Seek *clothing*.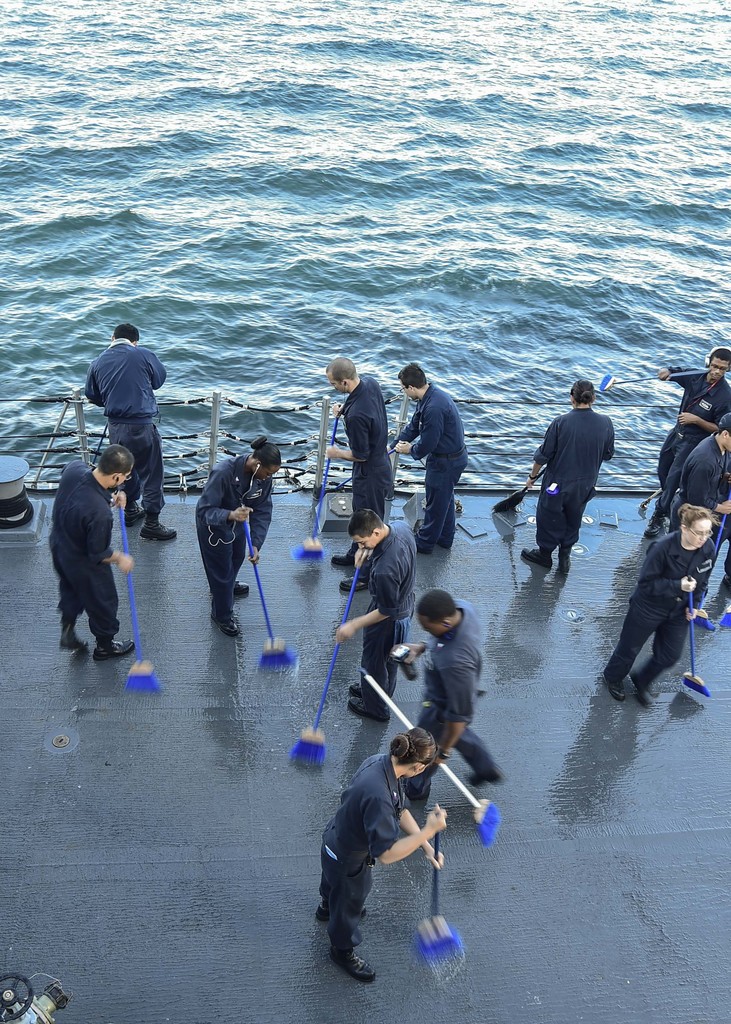
x1=396 y1=376 x2=473 y2=556.
